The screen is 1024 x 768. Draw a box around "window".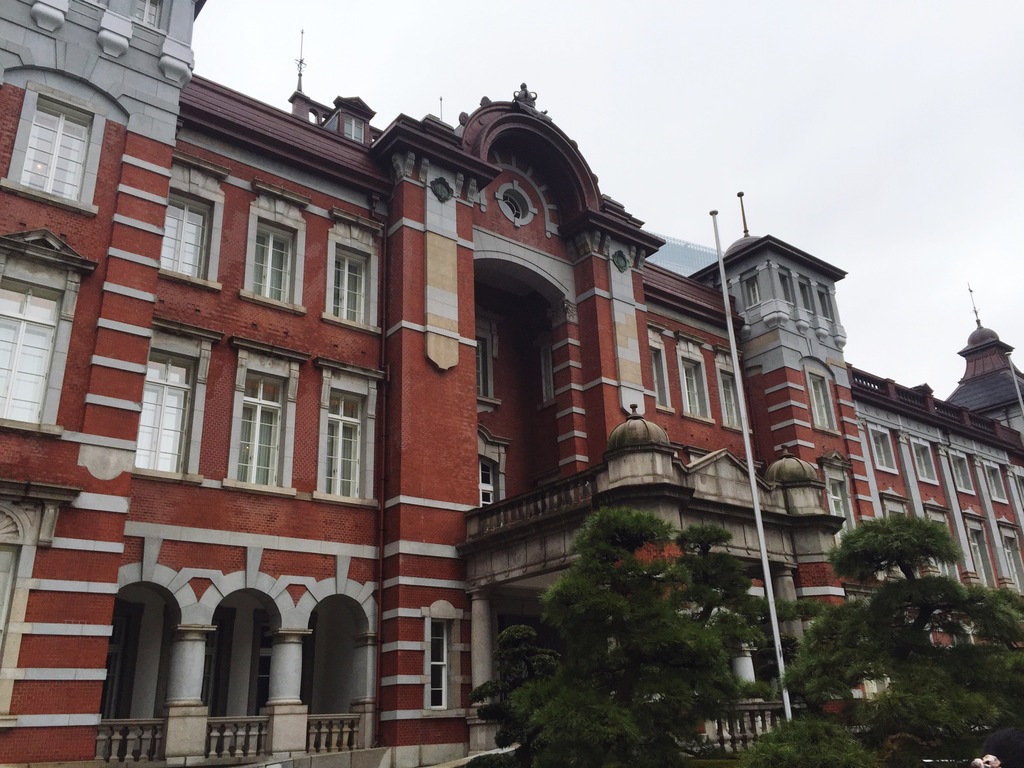
bbox=[223, 337, 312, 499].
